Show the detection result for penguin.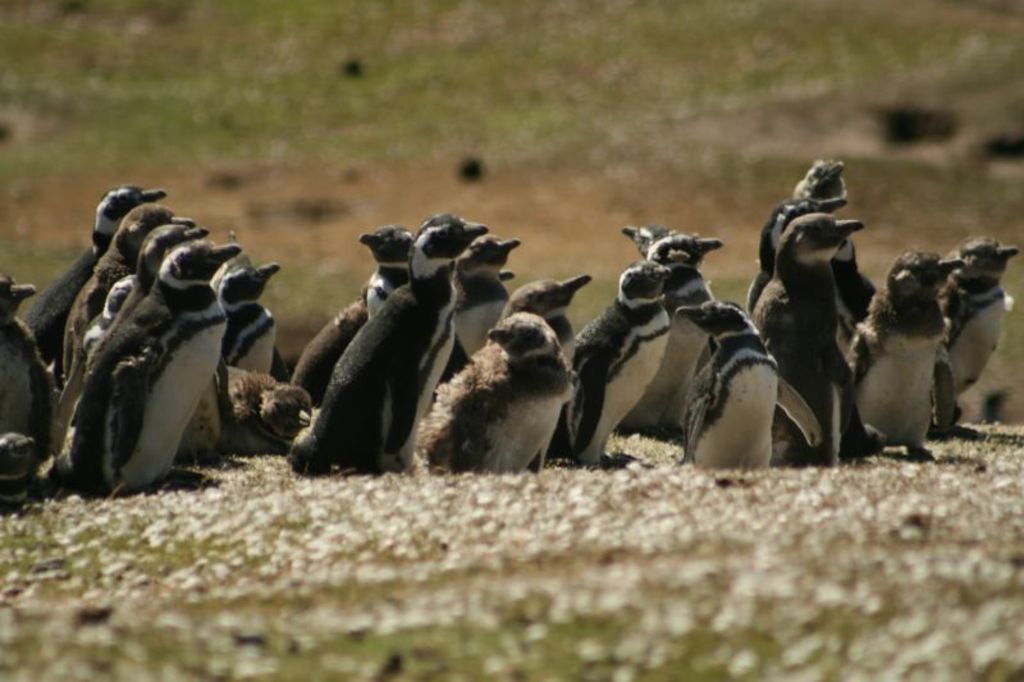
BBox(937, 233, 1020, 440).
